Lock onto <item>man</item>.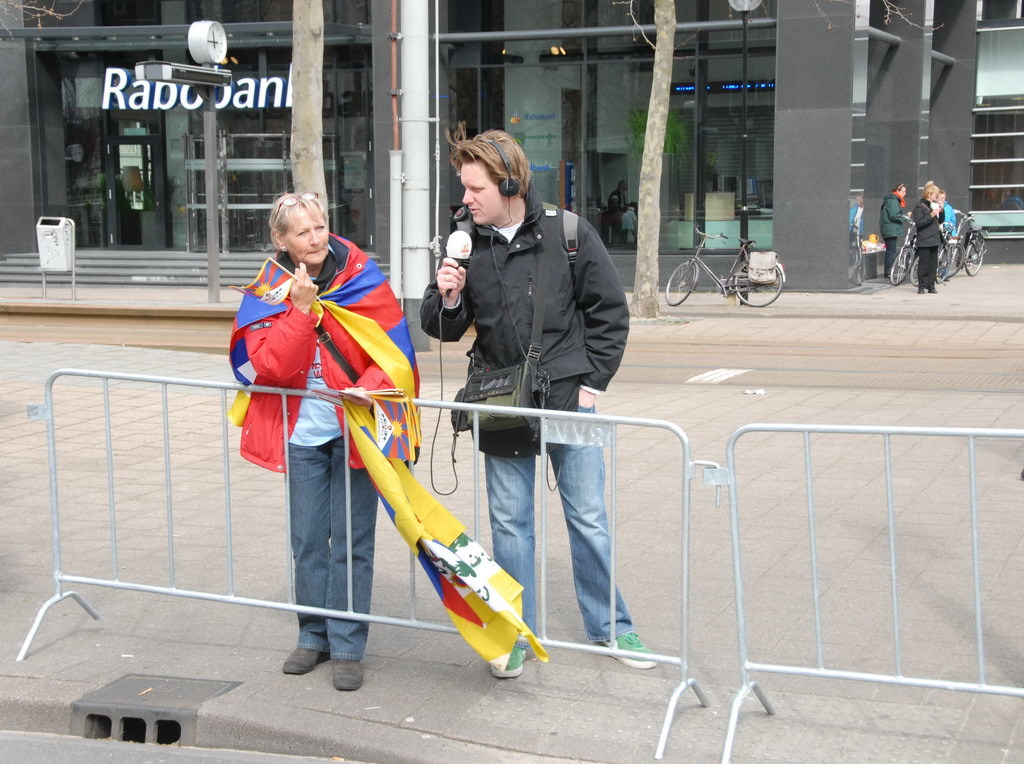
Locked: locate(395, 130, 621, 674).
